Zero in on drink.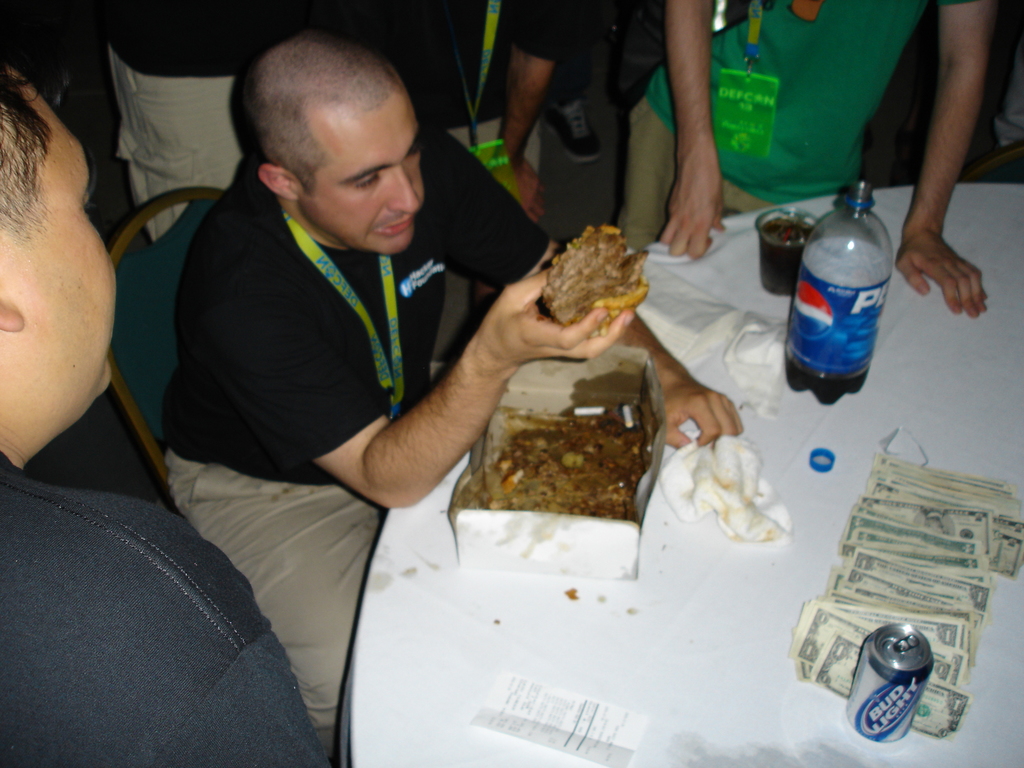
Zeroed in: {"left": 787, "top": 223, "right": 877, "bottom": 403}.
